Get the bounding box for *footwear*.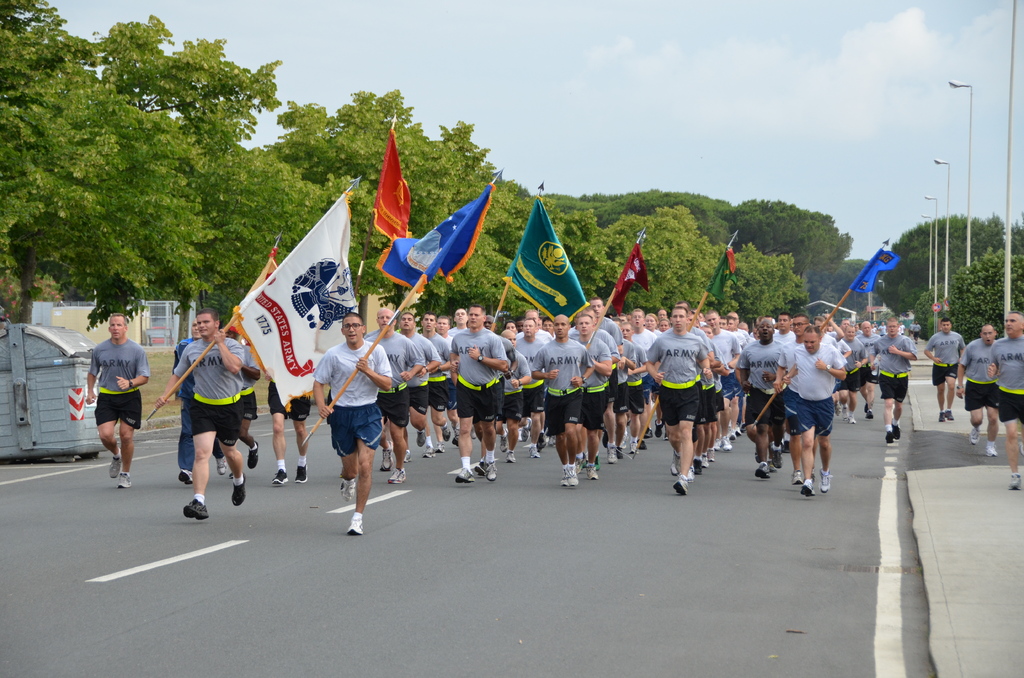
l=985, t=440, r=997, b=457.
